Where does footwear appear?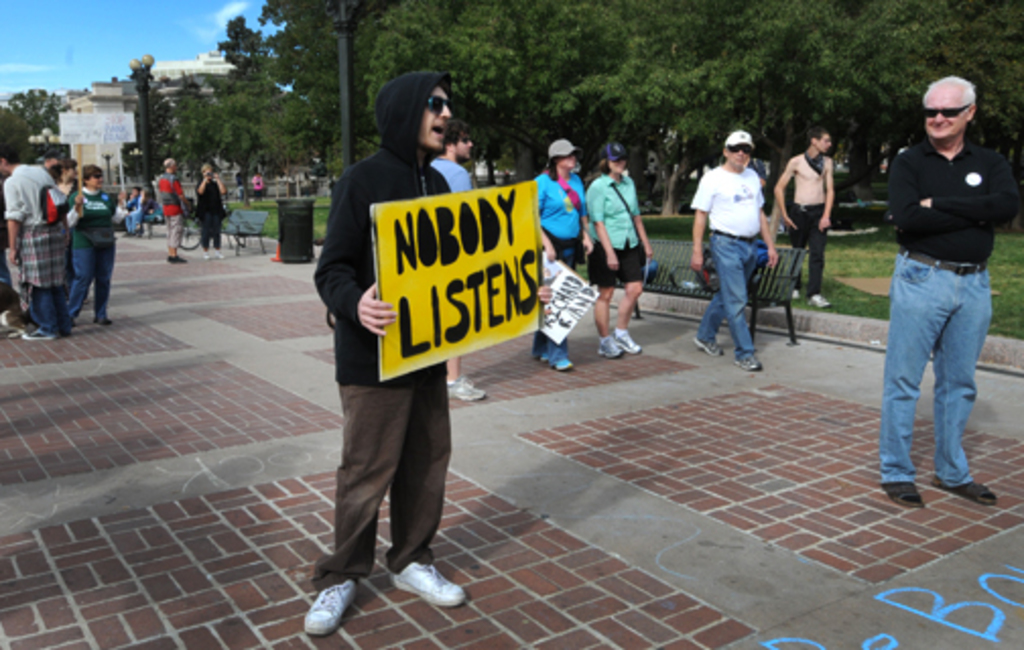
Appears at (542, 351, 549, 360).
